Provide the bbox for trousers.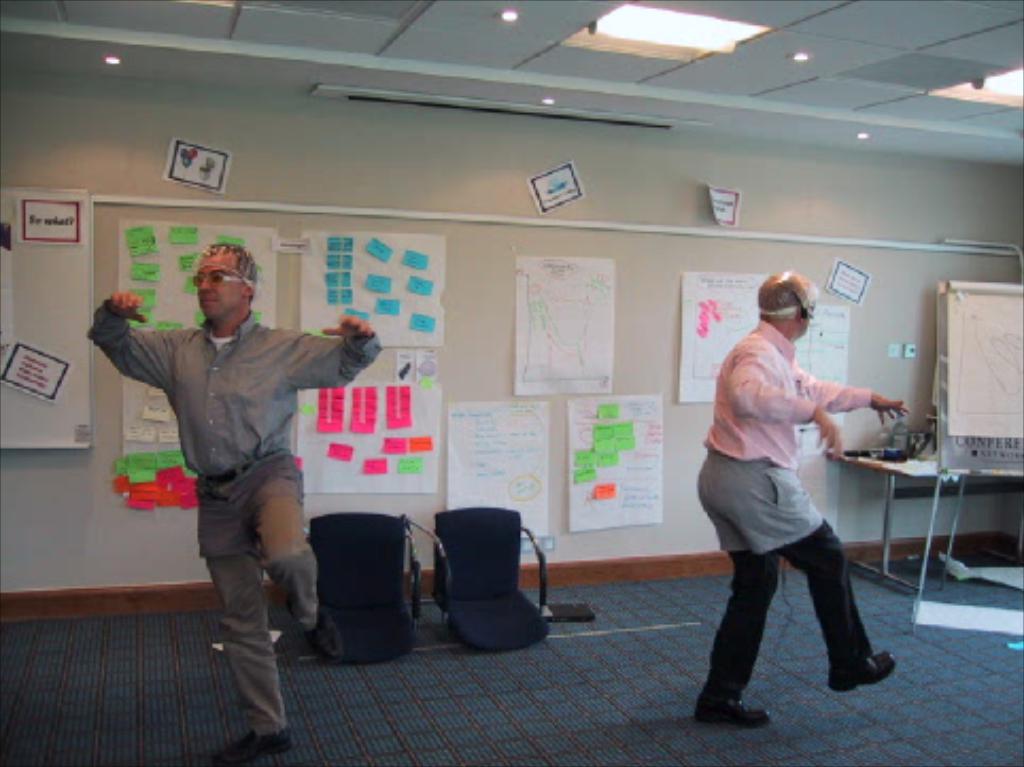
193/446/321/735.
